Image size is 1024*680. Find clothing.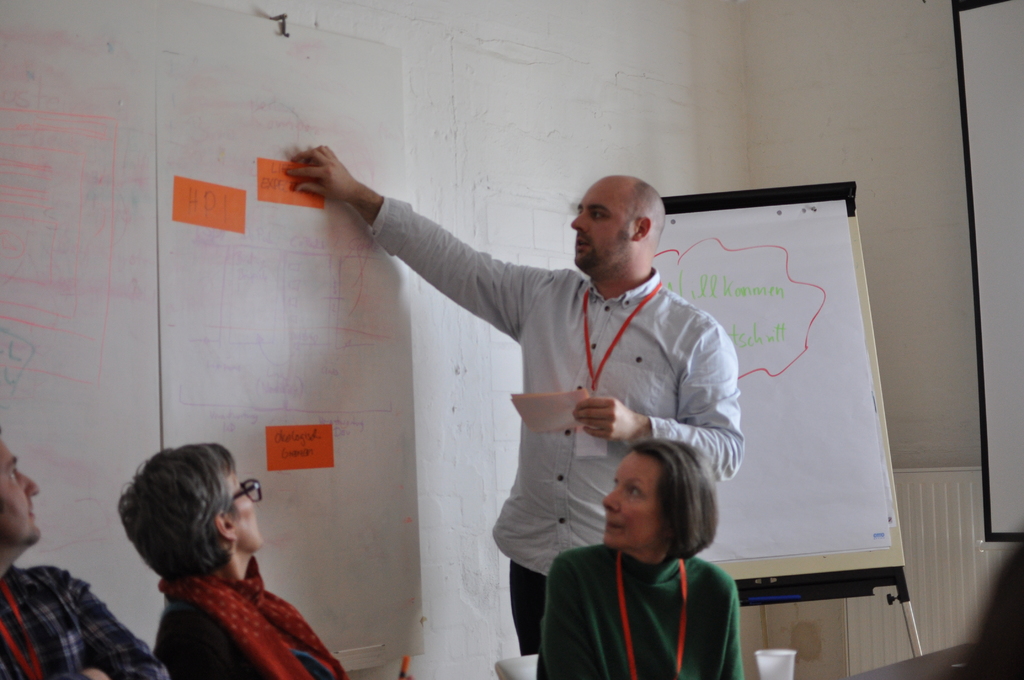
bbox=(322, 160, 746, 619).
